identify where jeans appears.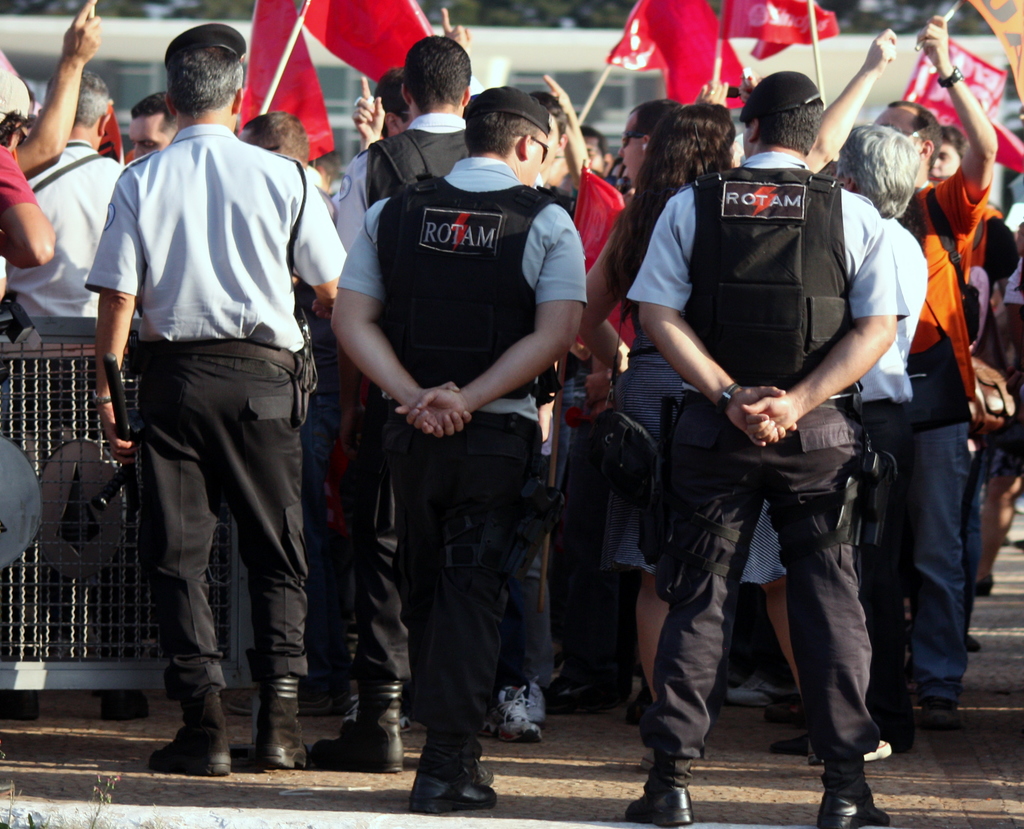
Appears at [x1=910, y1=425, x2=973, y2=684].
